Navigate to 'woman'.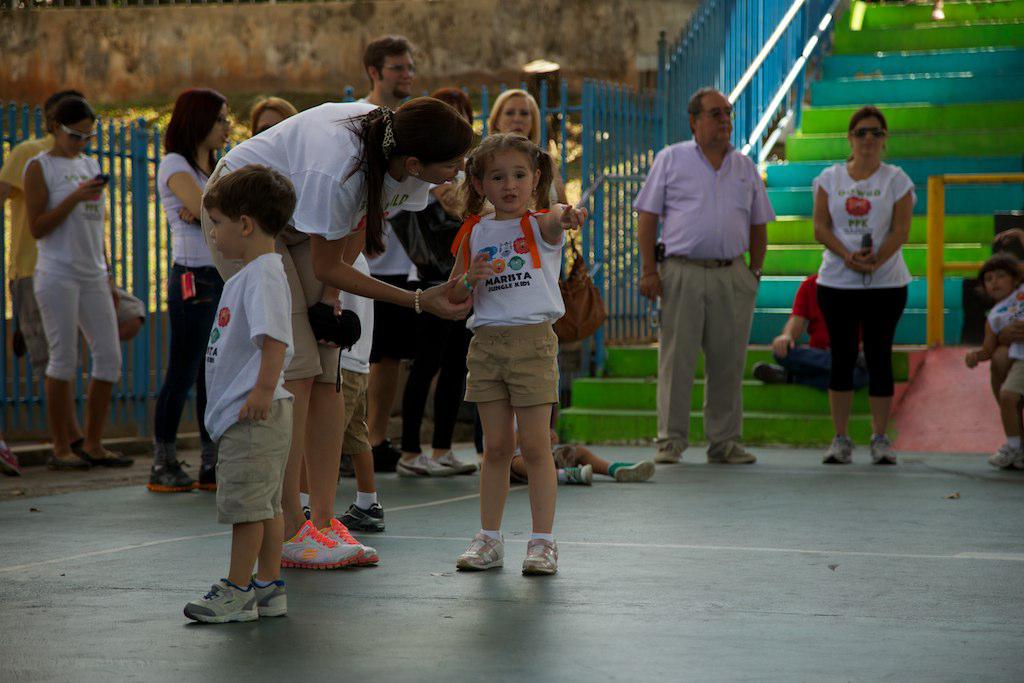
Navigation target: 249,96,297,139.
